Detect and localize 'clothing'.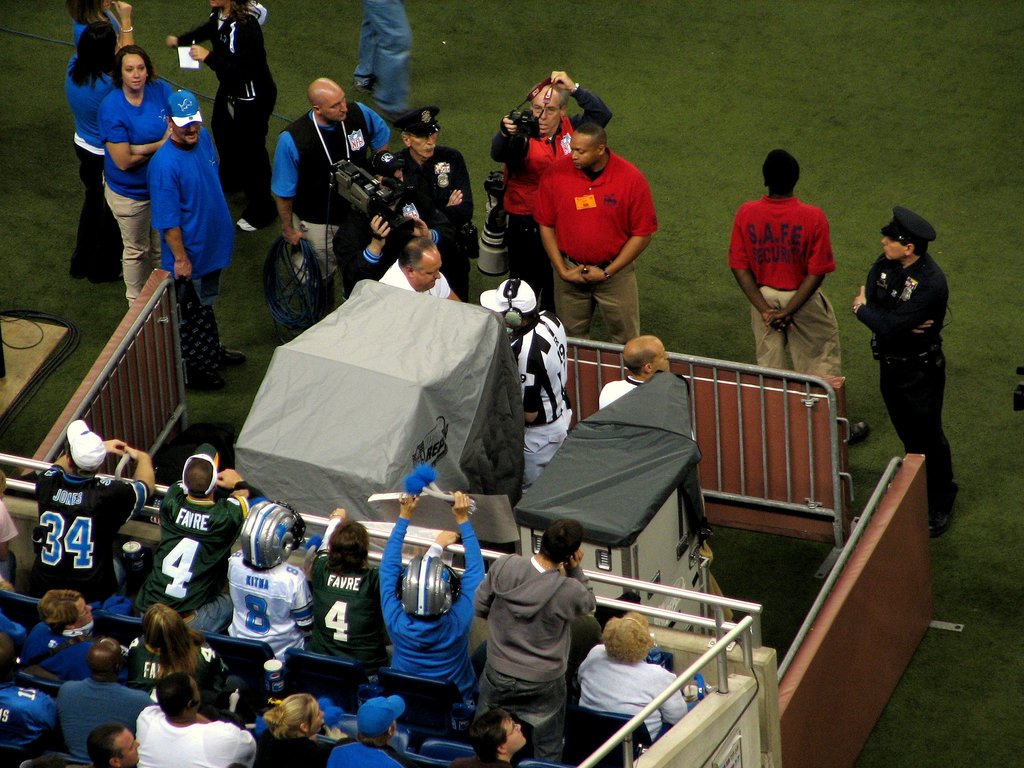
Localized at select_region(865, 245, 959, 524).
